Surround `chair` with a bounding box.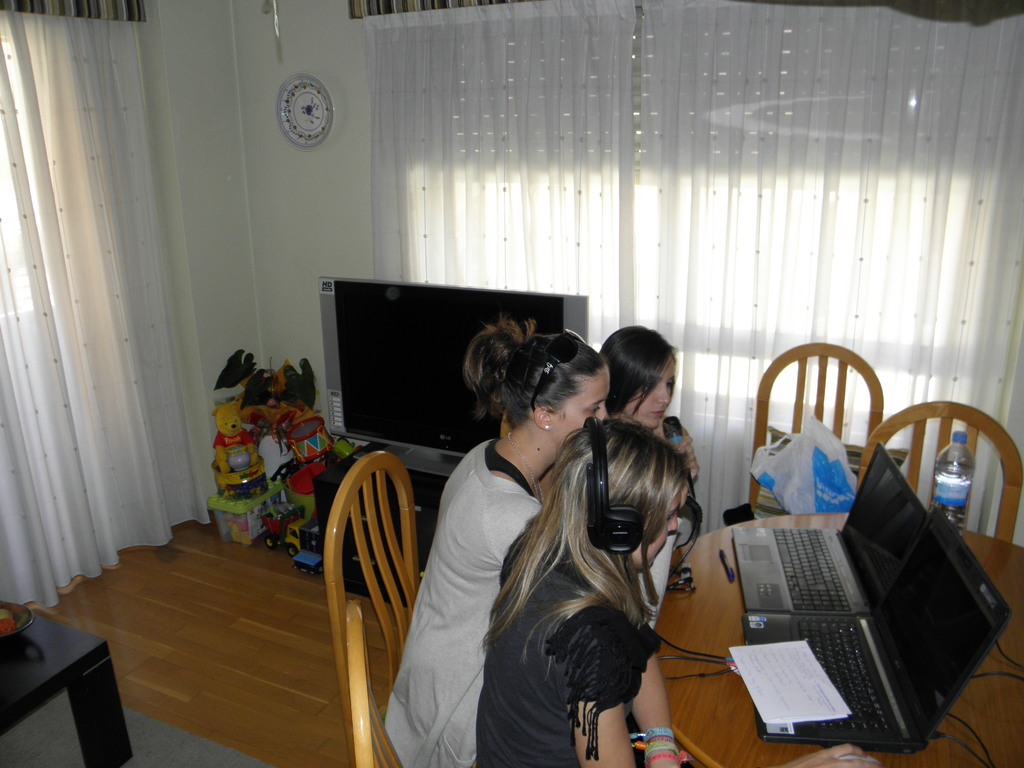
[left=733, top=344, right=888, bottom=508].
